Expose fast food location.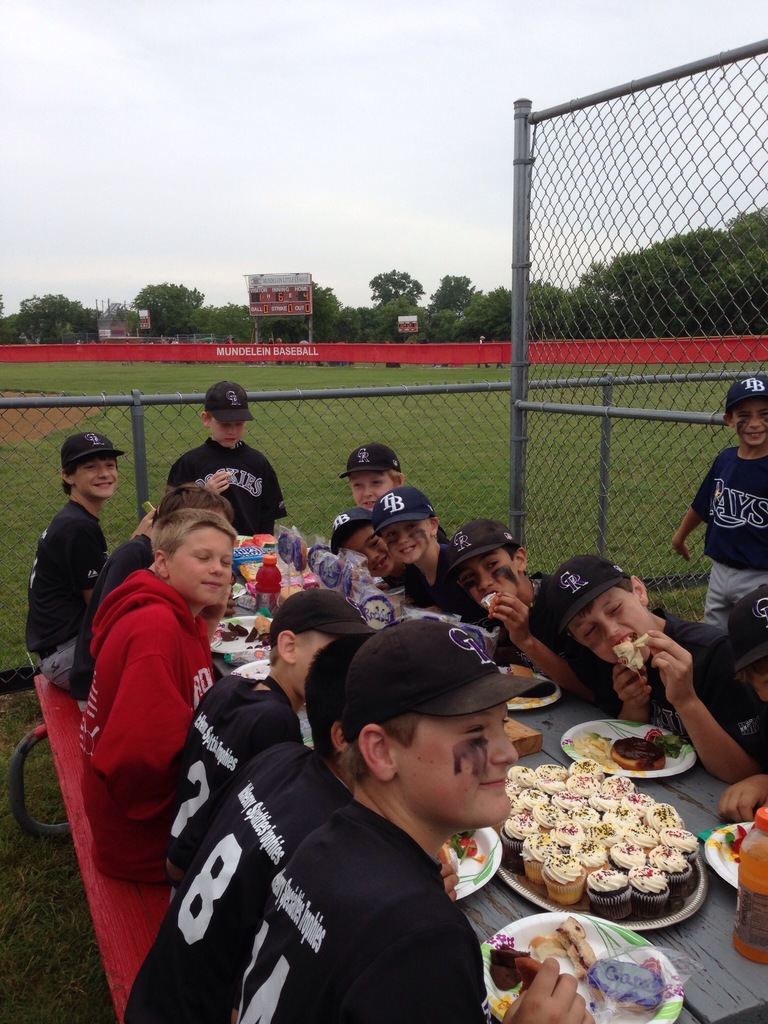
Exposed at box=[575, 730, 612, 769].
